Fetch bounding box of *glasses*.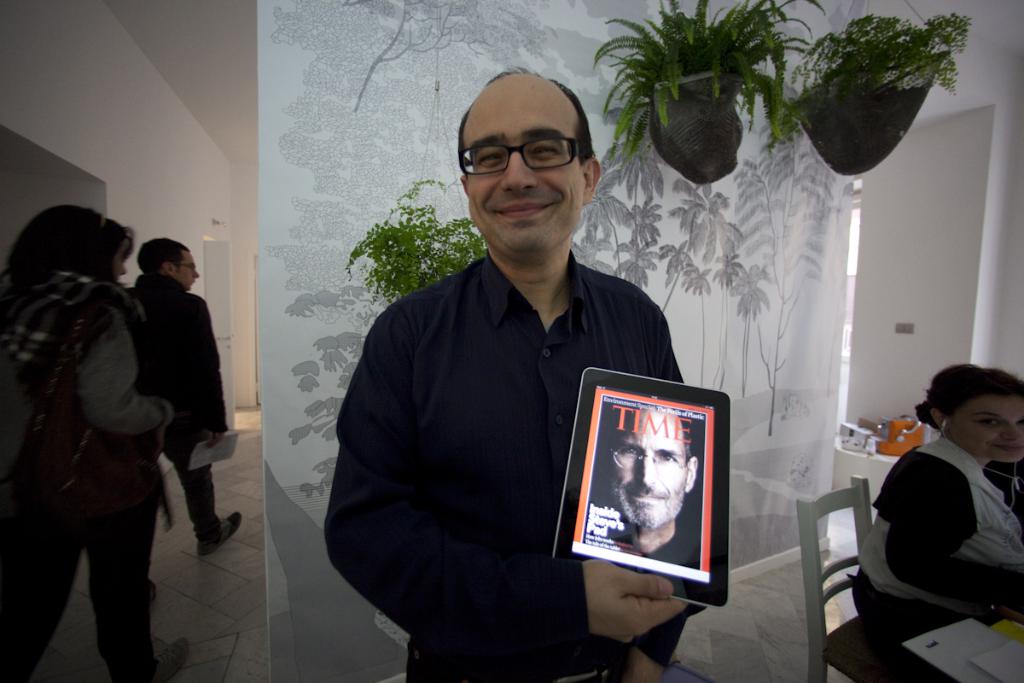
Bbox: box=[450, 131, 585, 179].
